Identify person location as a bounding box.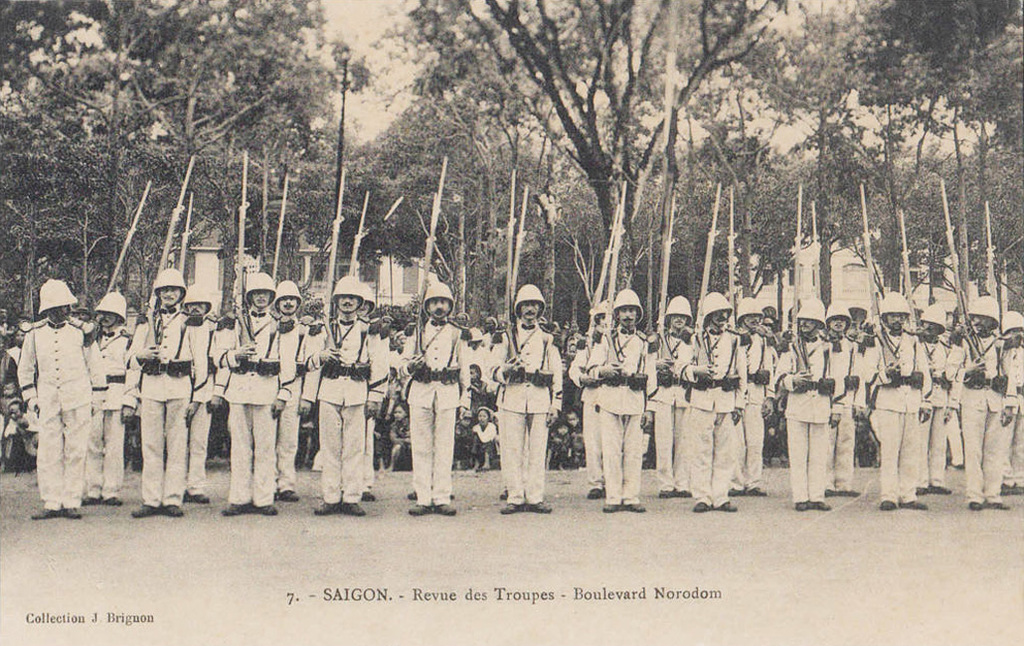
950, 291, 1017, 513.
